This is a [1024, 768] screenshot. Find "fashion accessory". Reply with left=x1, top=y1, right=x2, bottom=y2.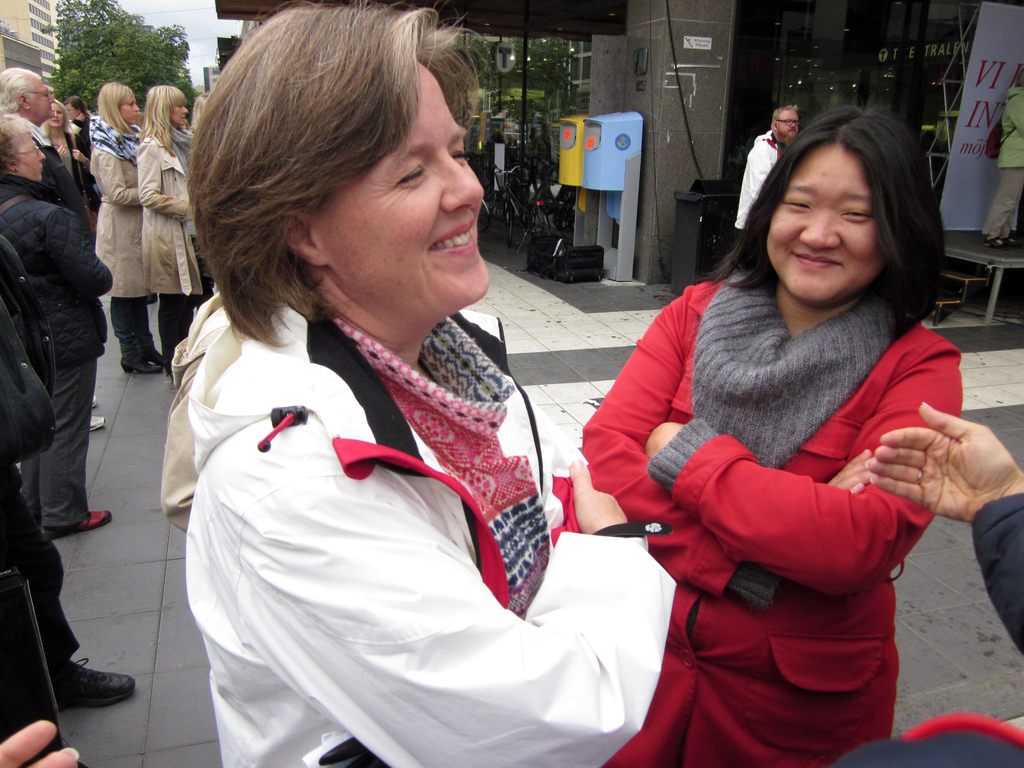
left=90, top=395, right=99, bottom=406.
